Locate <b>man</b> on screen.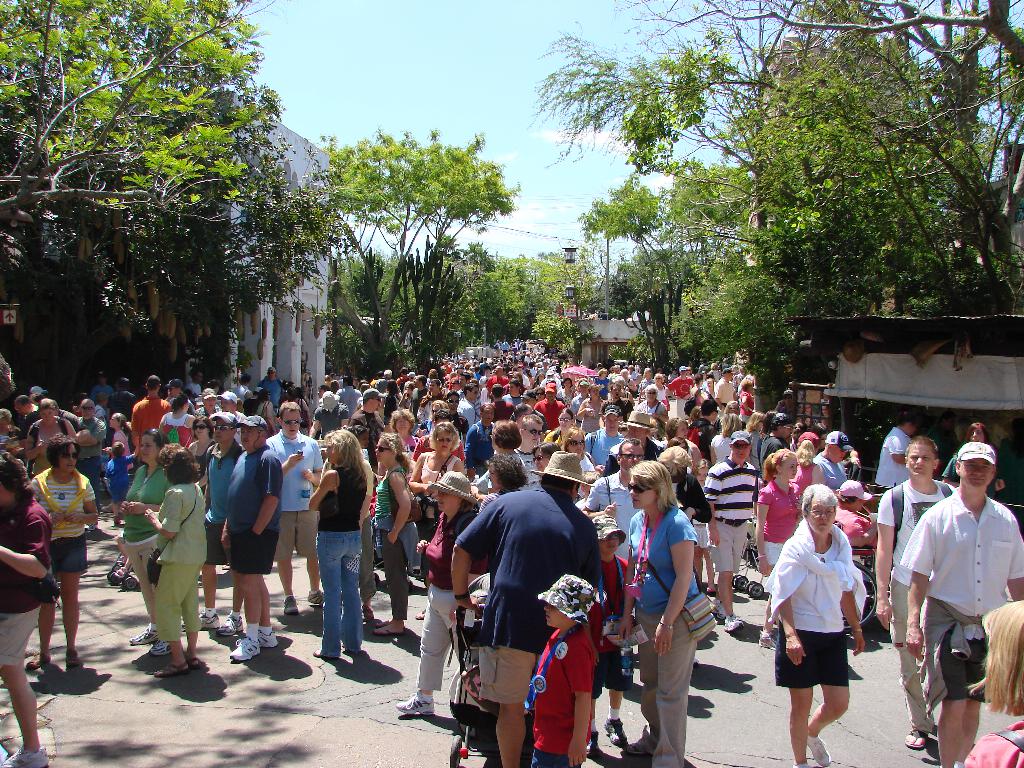
On screen at [459,381,479,425].
